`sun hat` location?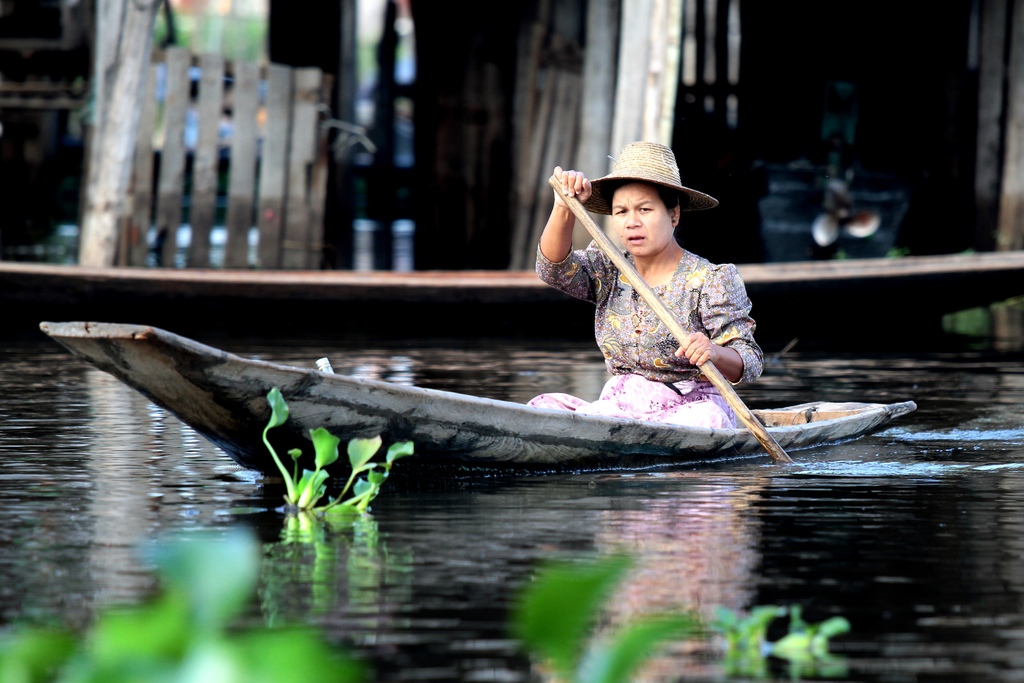
left=568, top=140, right=720, bottom=215
